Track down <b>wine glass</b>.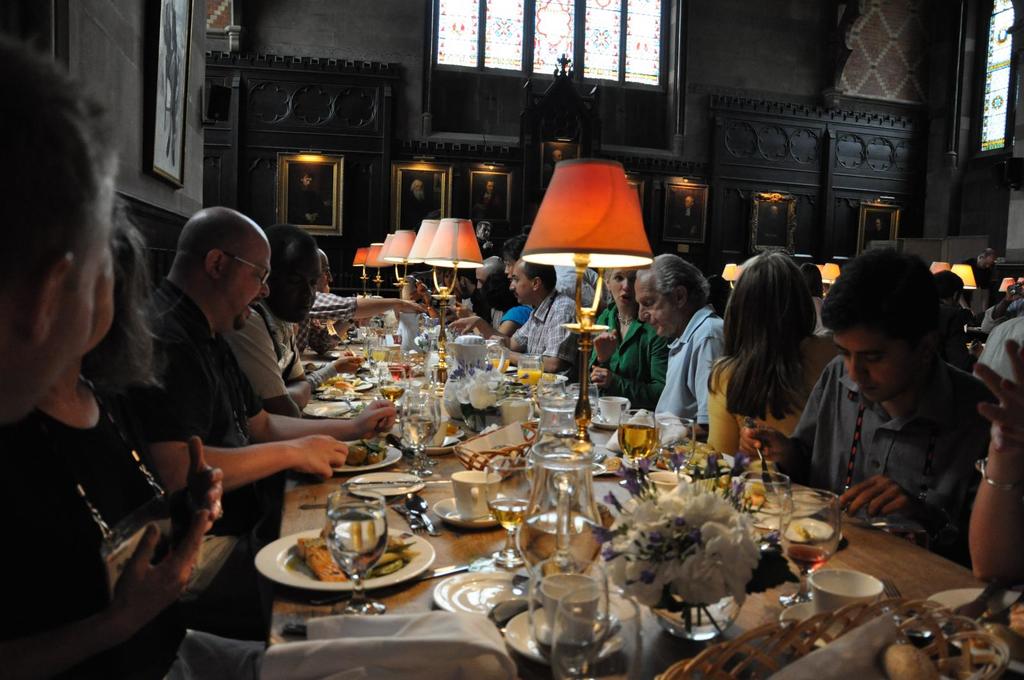
Tracked to {"x1": 553, "y1": 583, "x2": 639, "y2": 679}.
